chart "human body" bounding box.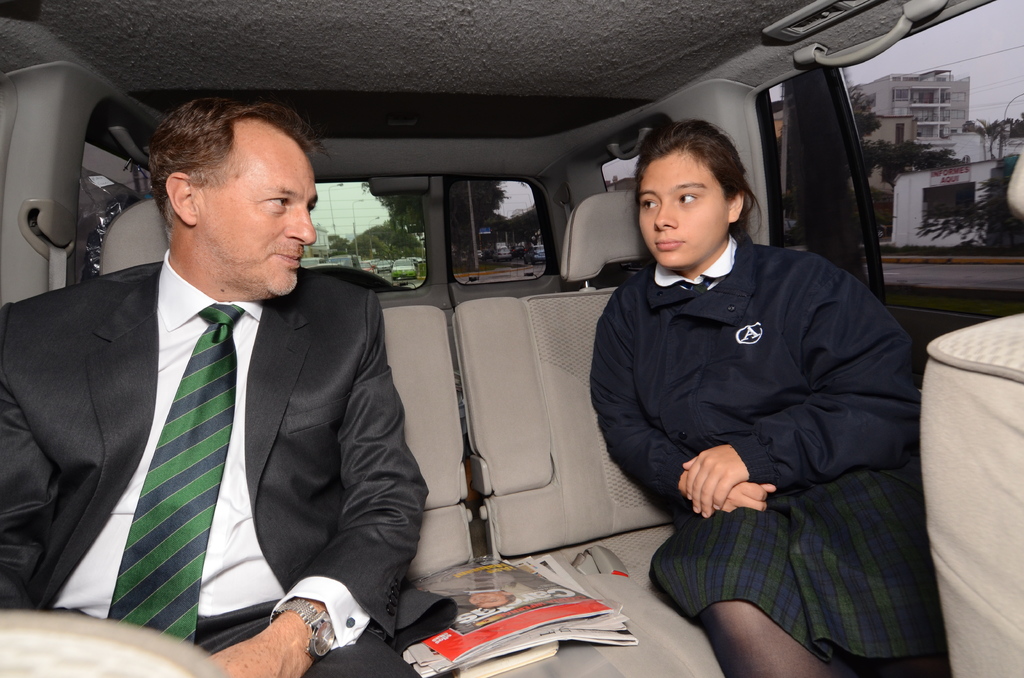
Charted: BBox(0, 257, 460, 677).
